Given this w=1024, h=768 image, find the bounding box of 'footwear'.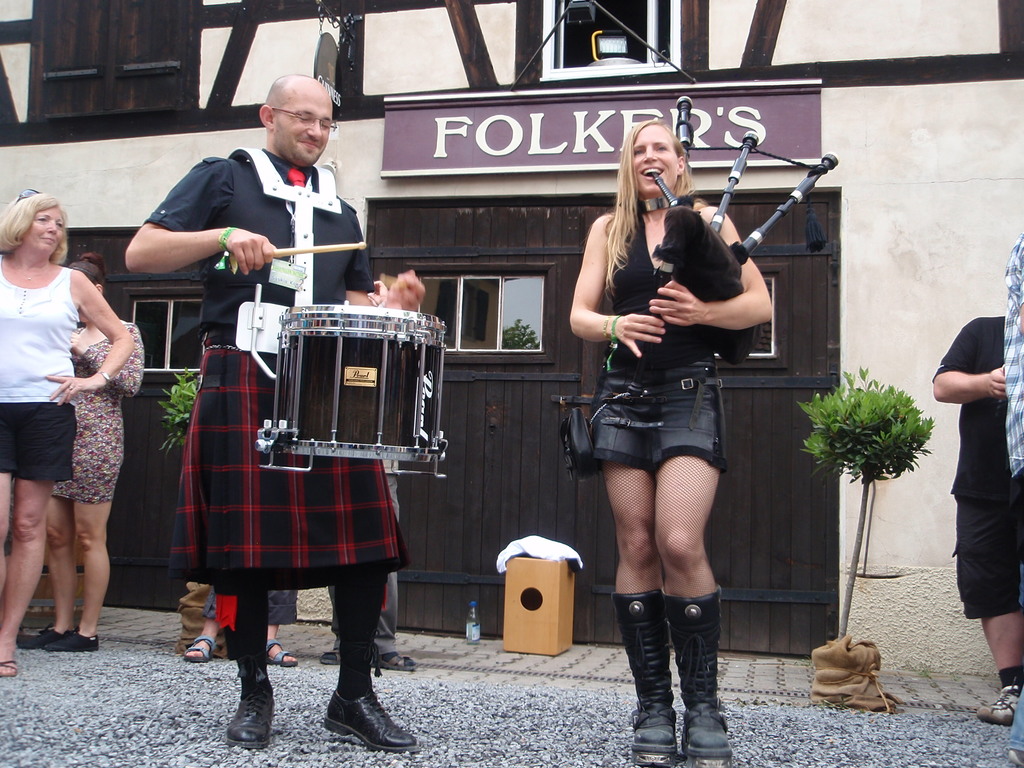
(left=0, top=653, right=17, bottom=679).
